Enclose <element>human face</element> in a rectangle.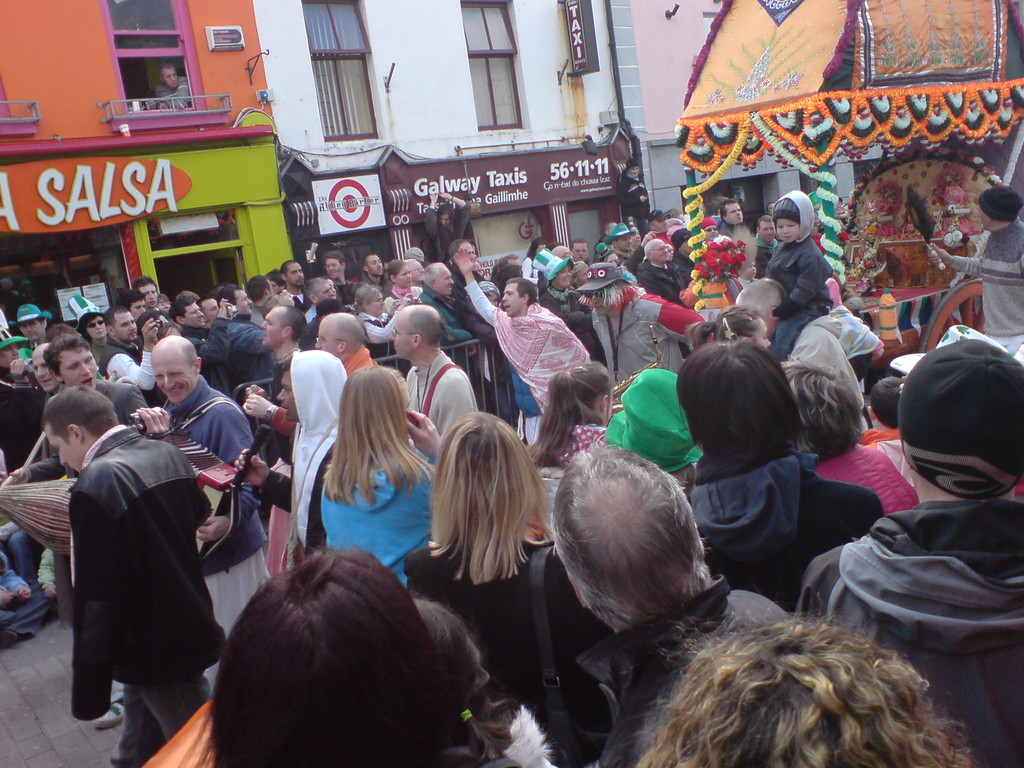
[left=44, top=431, right=82, bottom=472].
